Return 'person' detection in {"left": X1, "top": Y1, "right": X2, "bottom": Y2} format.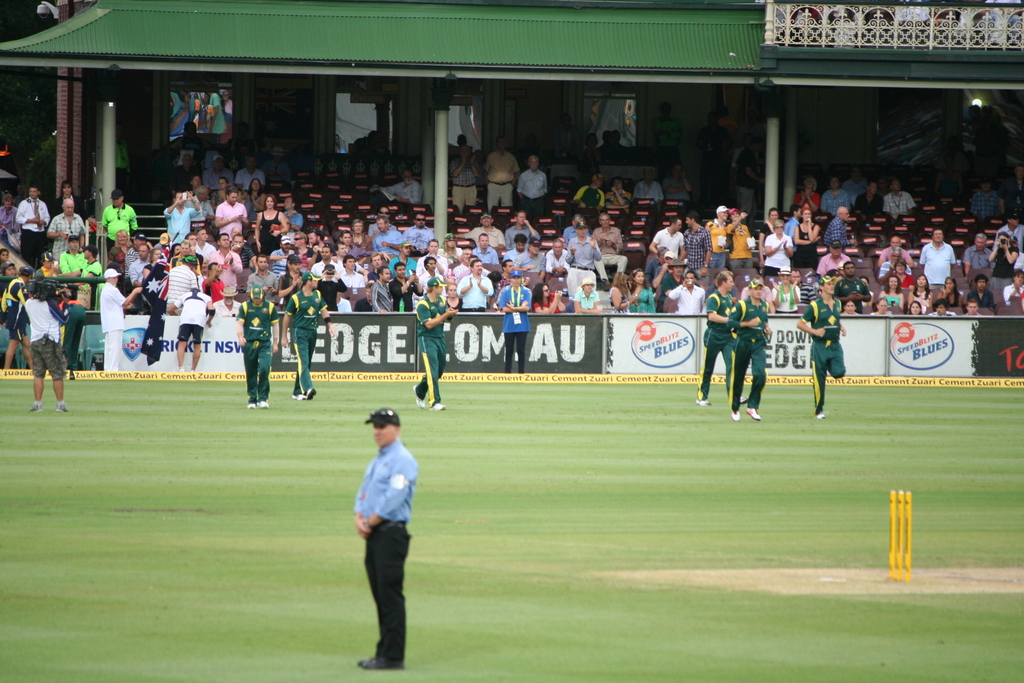
{"left": 349, "top": 394, "right": 425, "bottom": 666}.
